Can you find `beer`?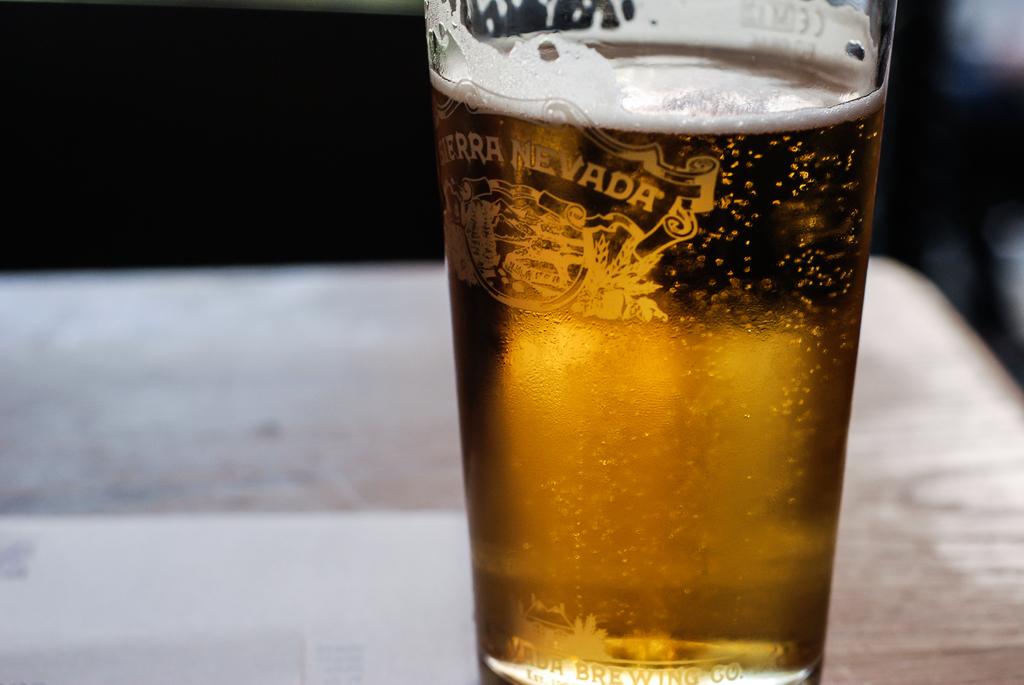
Yes, bounding box: left=430, top=0, right=845, bottom=684.
